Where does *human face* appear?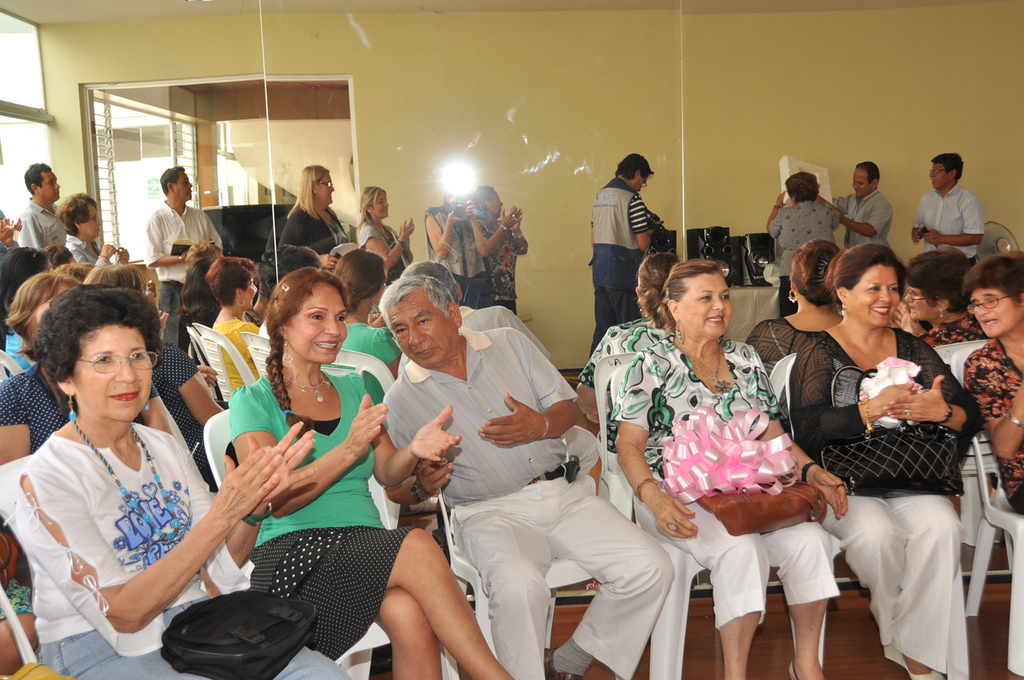
Appears at pyautogui.locateOnScreen(907, 287, 936, 323).
